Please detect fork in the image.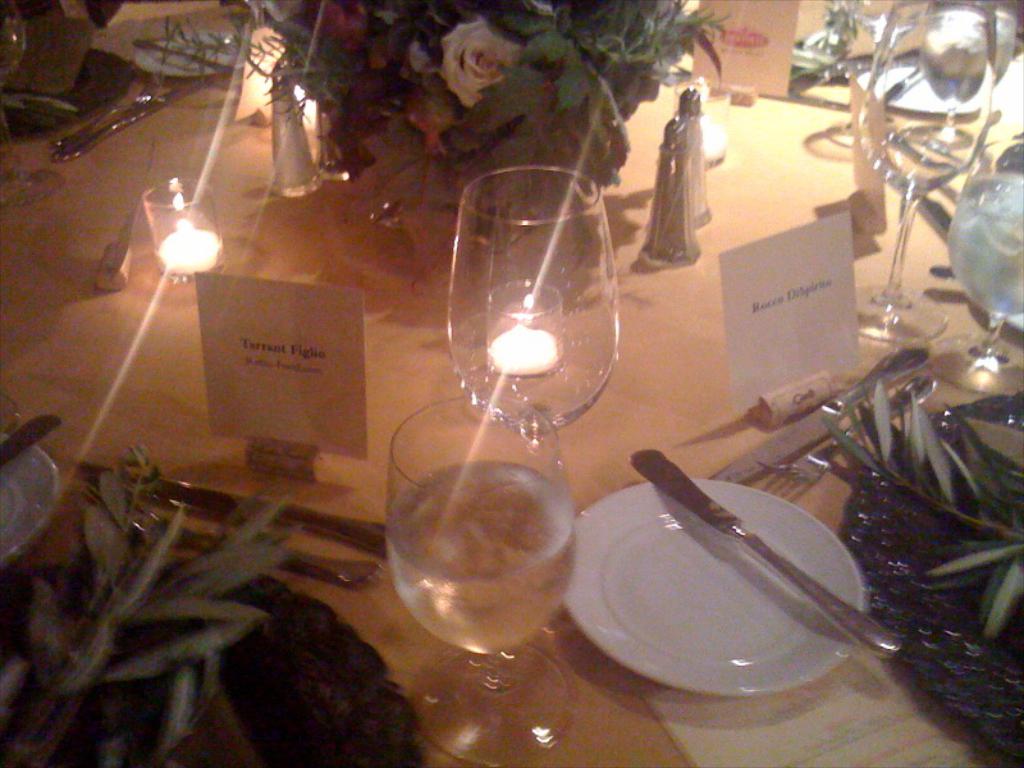
86 480 384 589.
